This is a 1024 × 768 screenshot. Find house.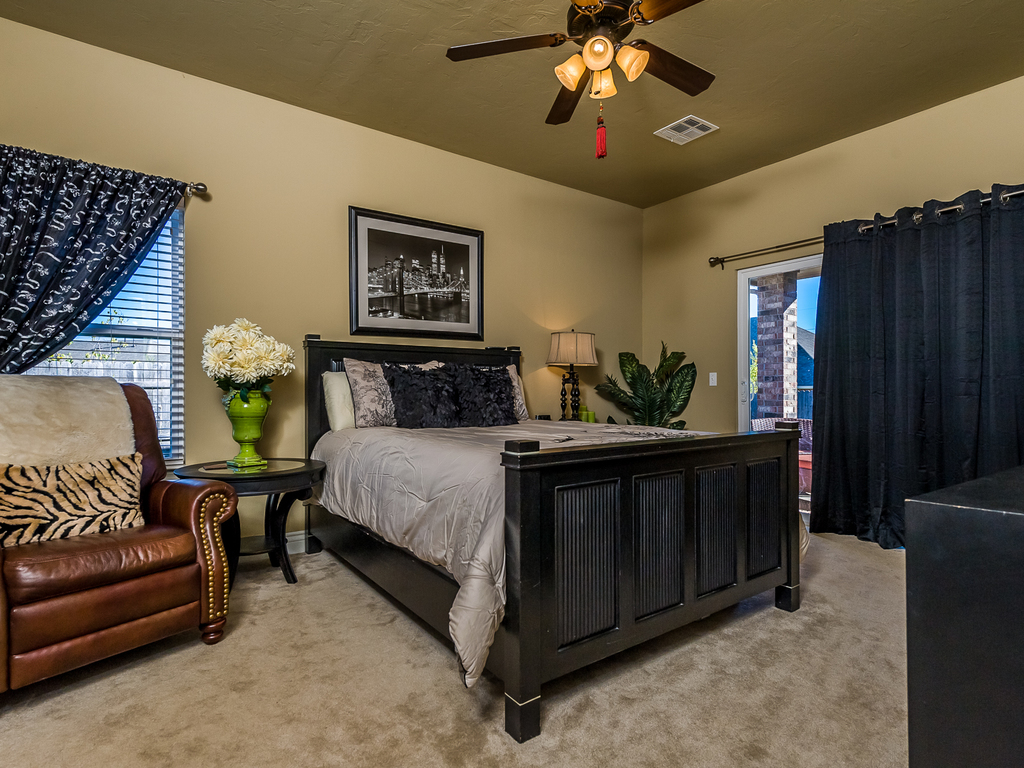
Bounding box: (0, 0, 1023, 767).
